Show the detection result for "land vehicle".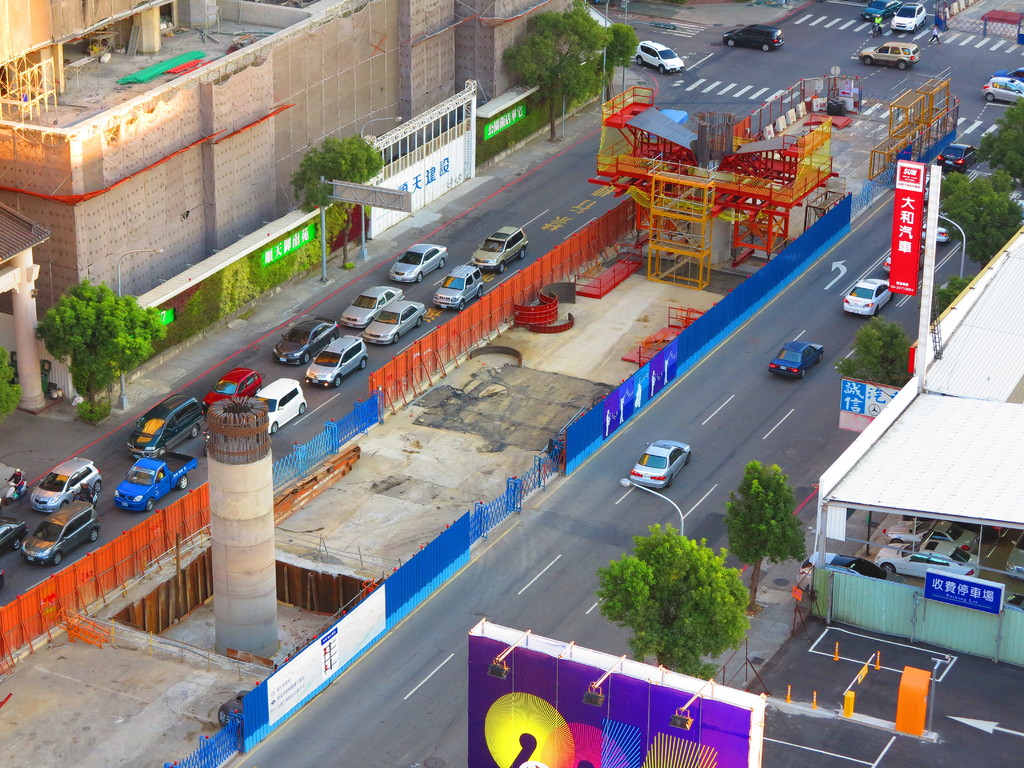
rect(1003, 533, 1023, 583).
